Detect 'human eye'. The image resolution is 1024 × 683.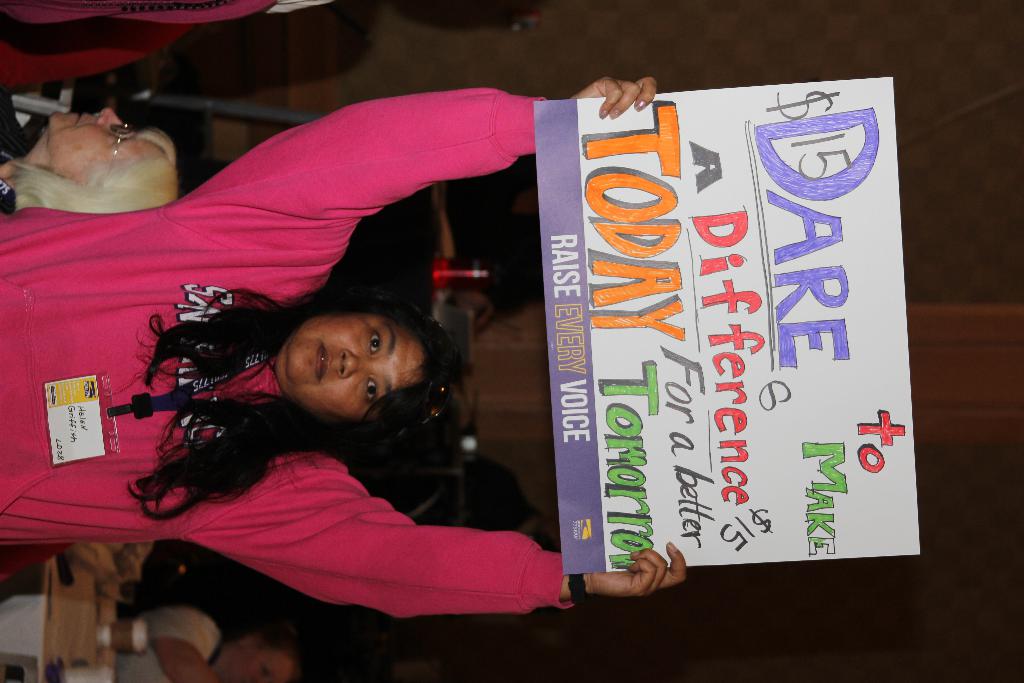
BBox(364, 375, 379, 407).
